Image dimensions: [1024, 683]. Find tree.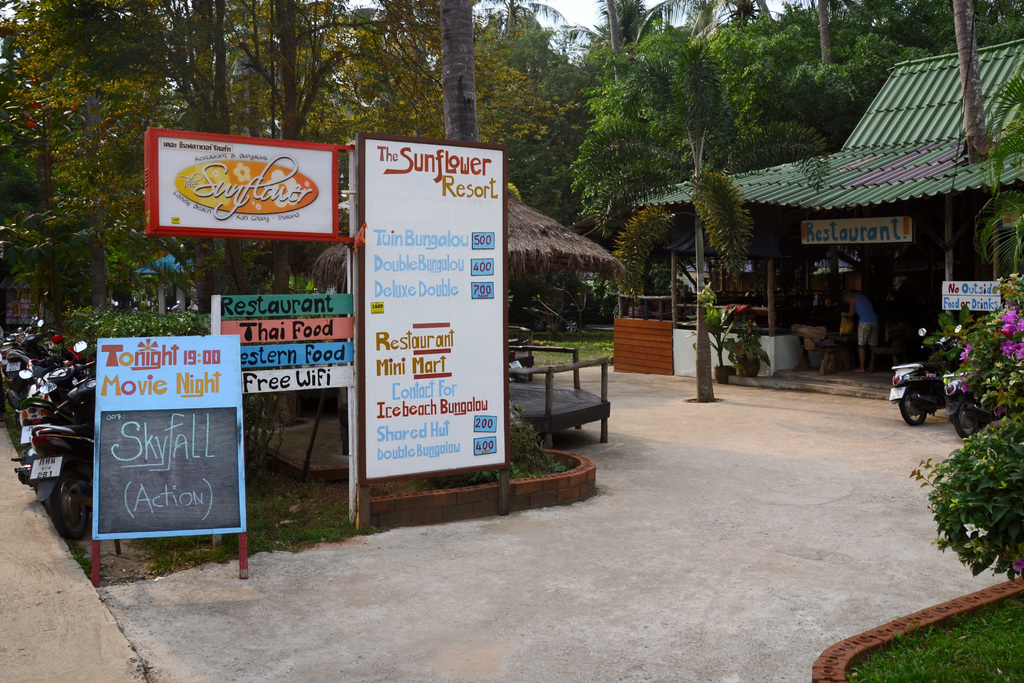
<bbox>566, 18, 842, 399</bbox>.
